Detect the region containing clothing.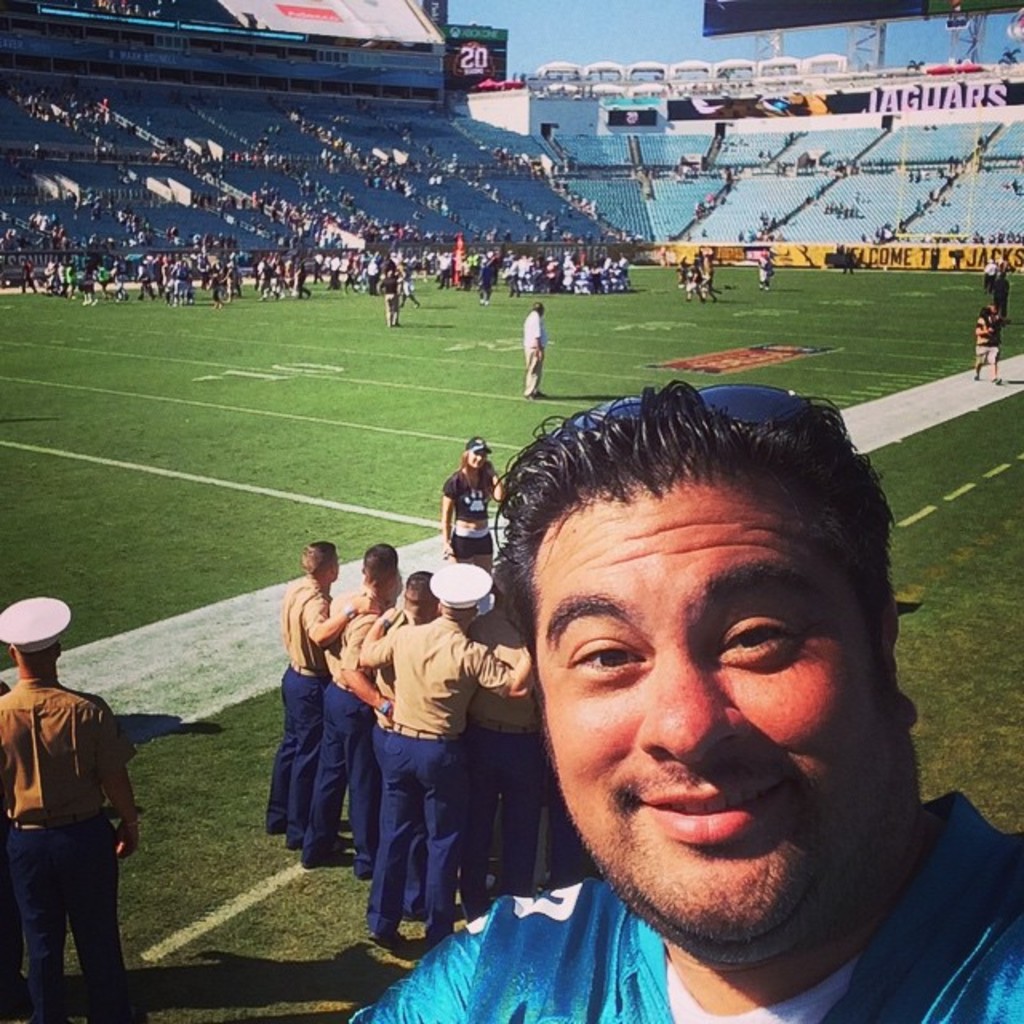
bbox=[994, 272, 1010, 315].
